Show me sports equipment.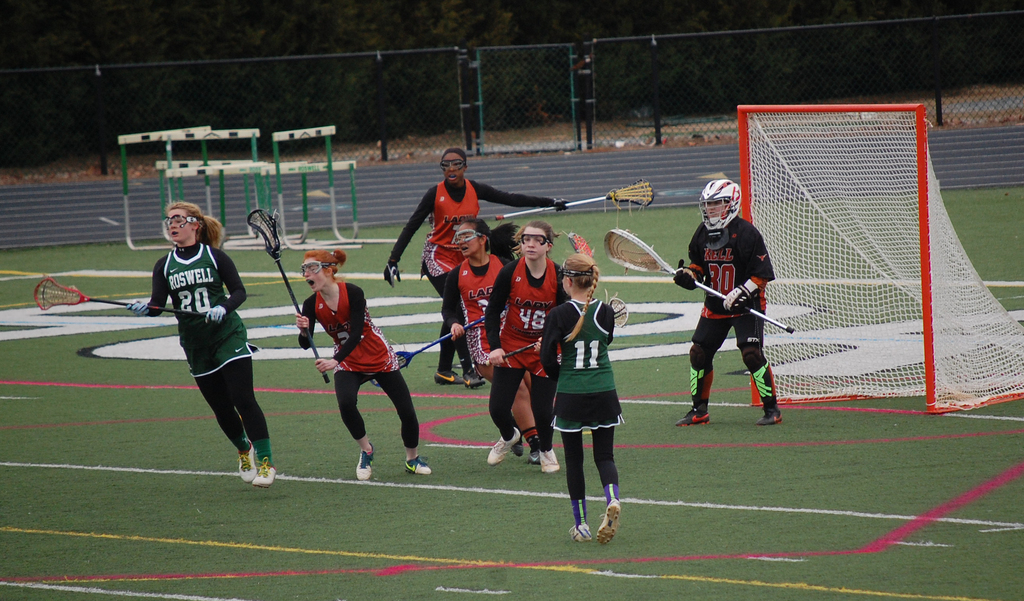
sports equipment is here: locate(601, 224, 795, 333).
